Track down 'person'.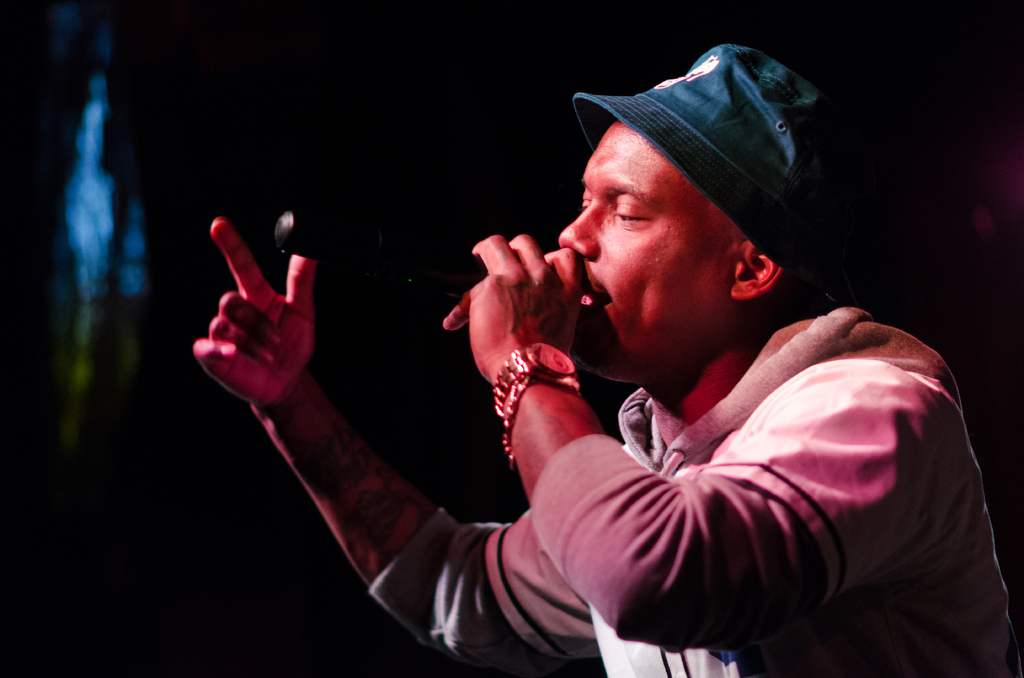
Tracked to bbox=(193, 41, 1021, 675).
